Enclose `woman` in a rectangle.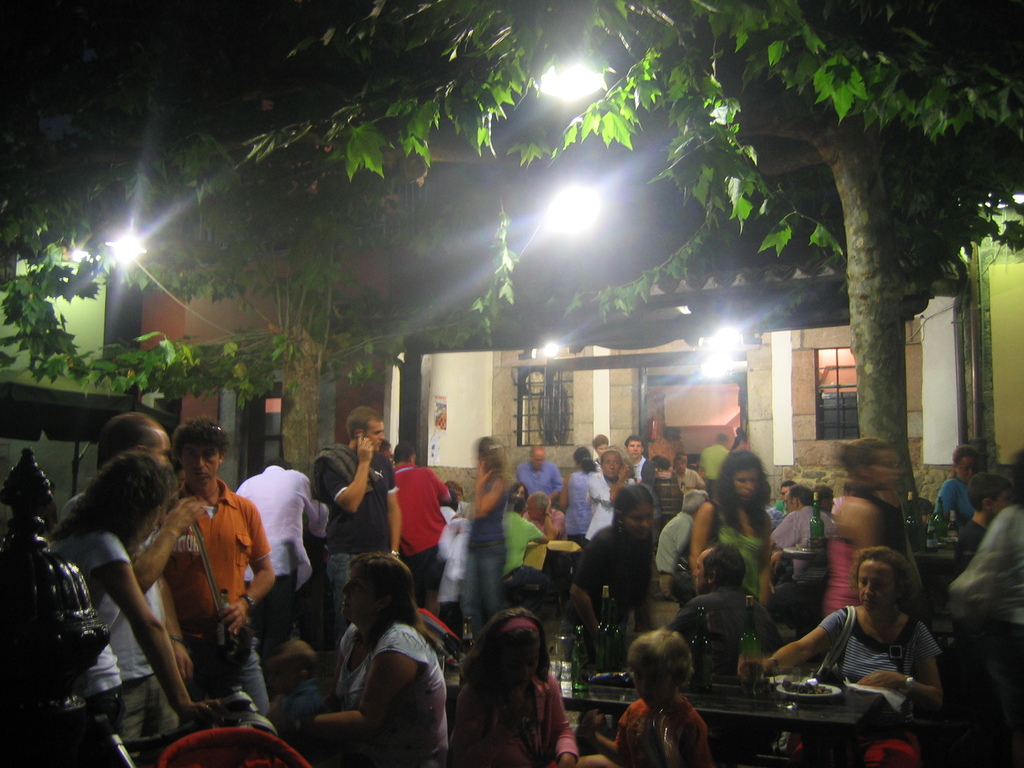
region(548, 482, 655, 687).
